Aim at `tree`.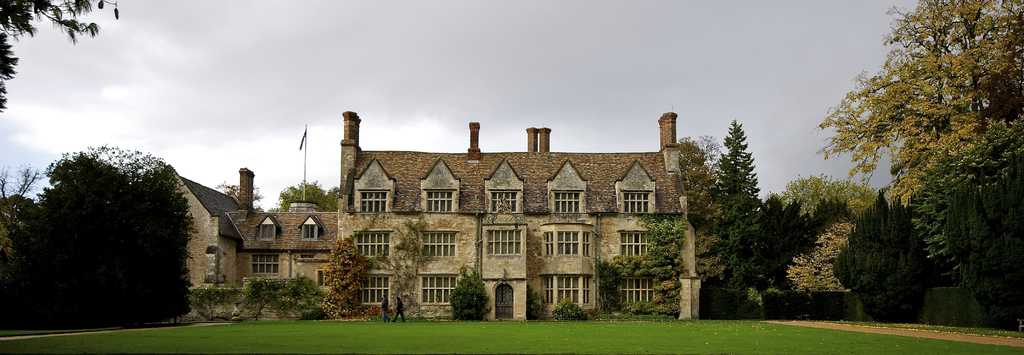
Aimed at bbox(0, 0, 119, 113).
